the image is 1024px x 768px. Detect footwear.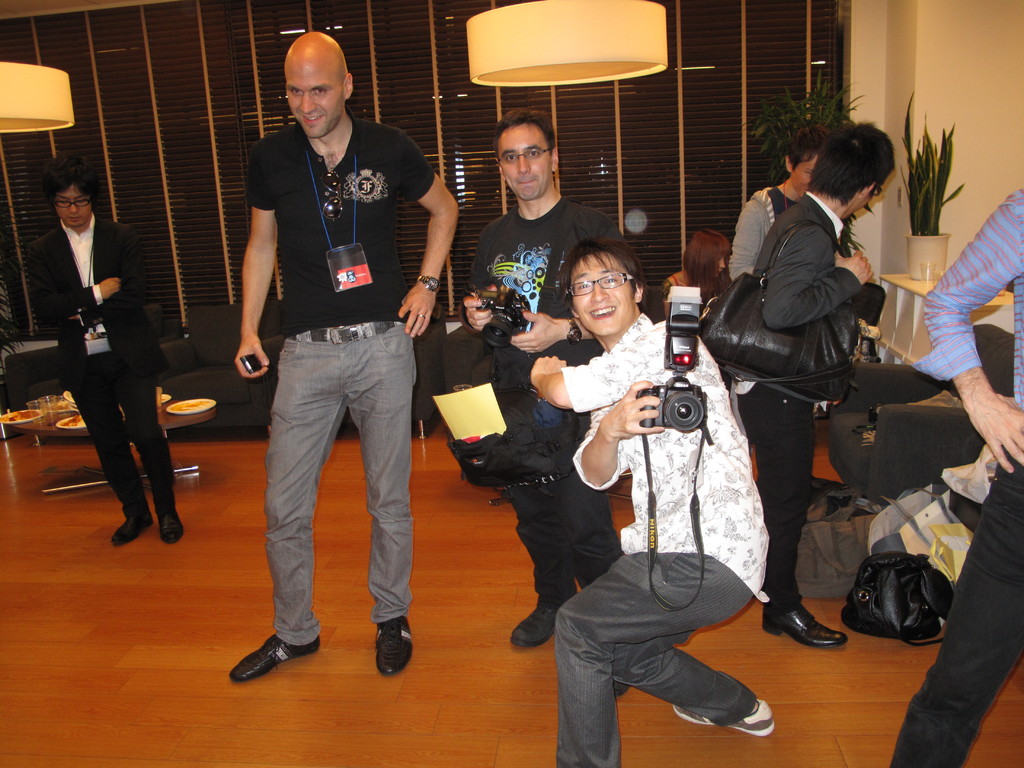
Detection: box(157, 512, 187, 543).
